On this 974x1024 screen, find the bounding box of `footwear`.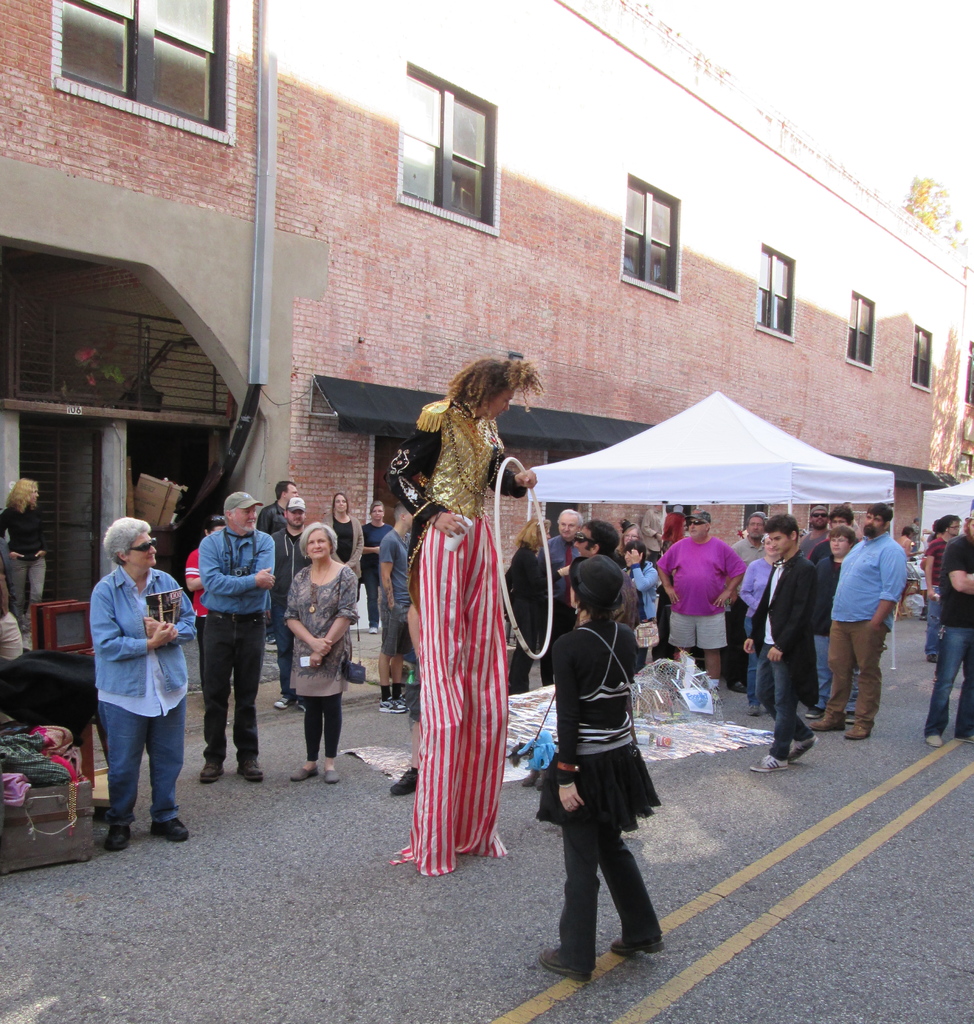
Bounding box: detection(813, 703, 846, 727).
